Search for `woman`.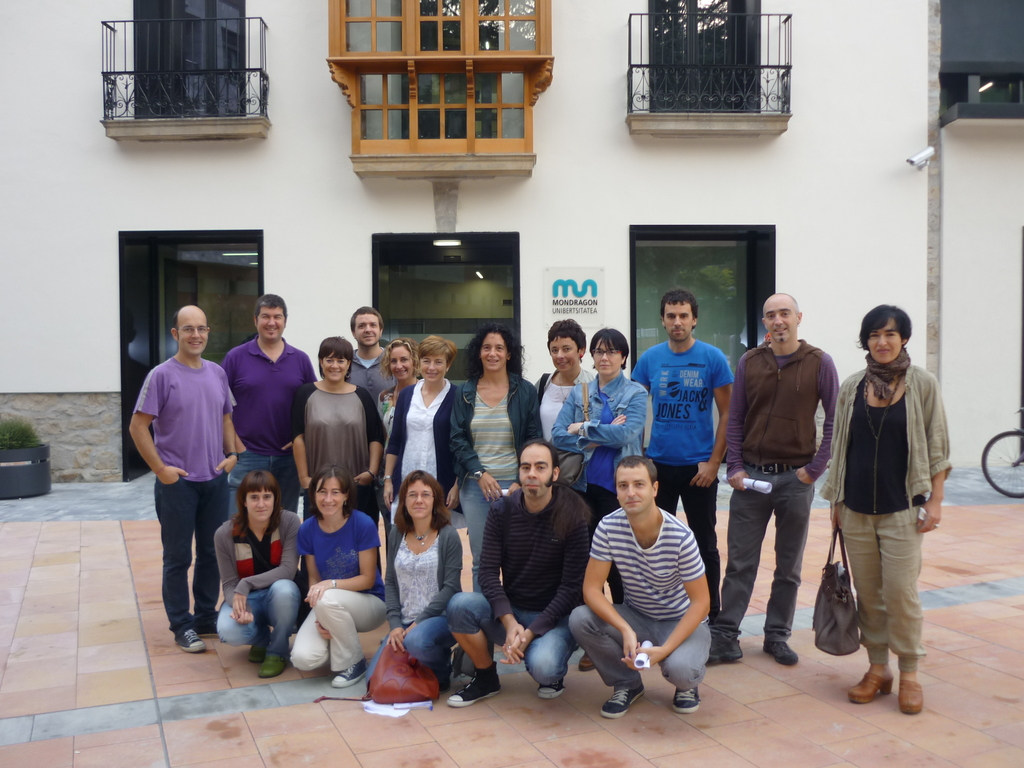
Found at x1=285 y1=333 x2=382 y2=527.
